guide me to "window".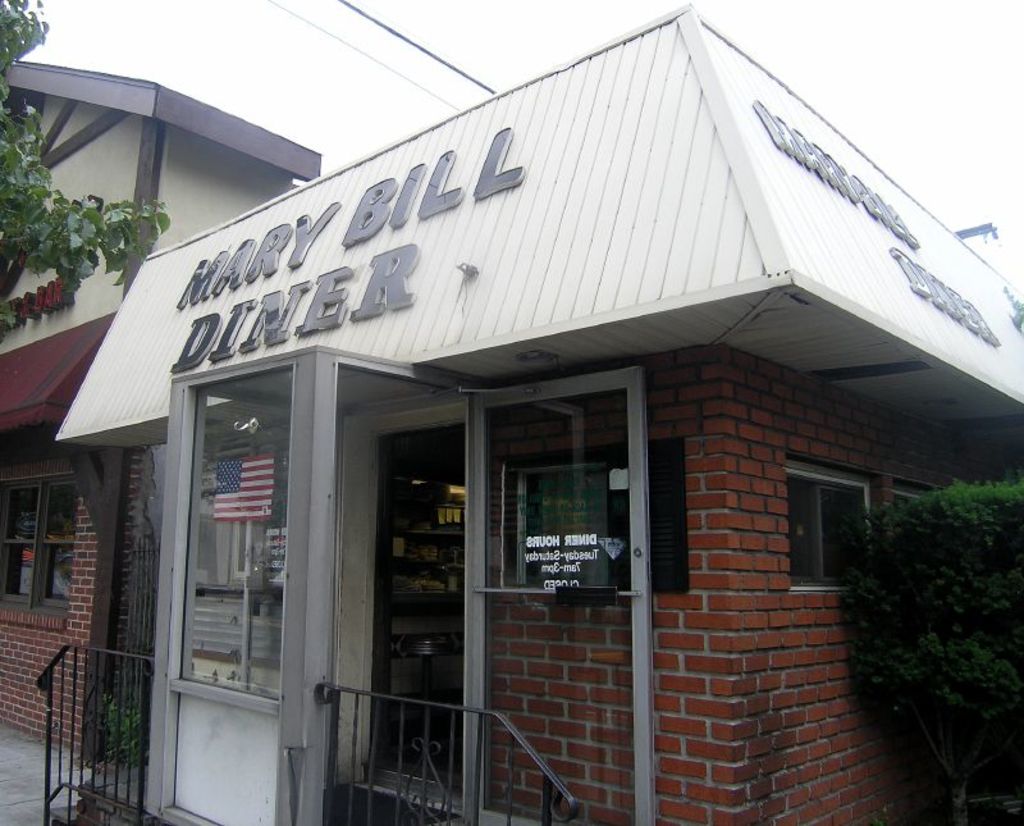
Guidance: rect(0, 471, 72, 629).
